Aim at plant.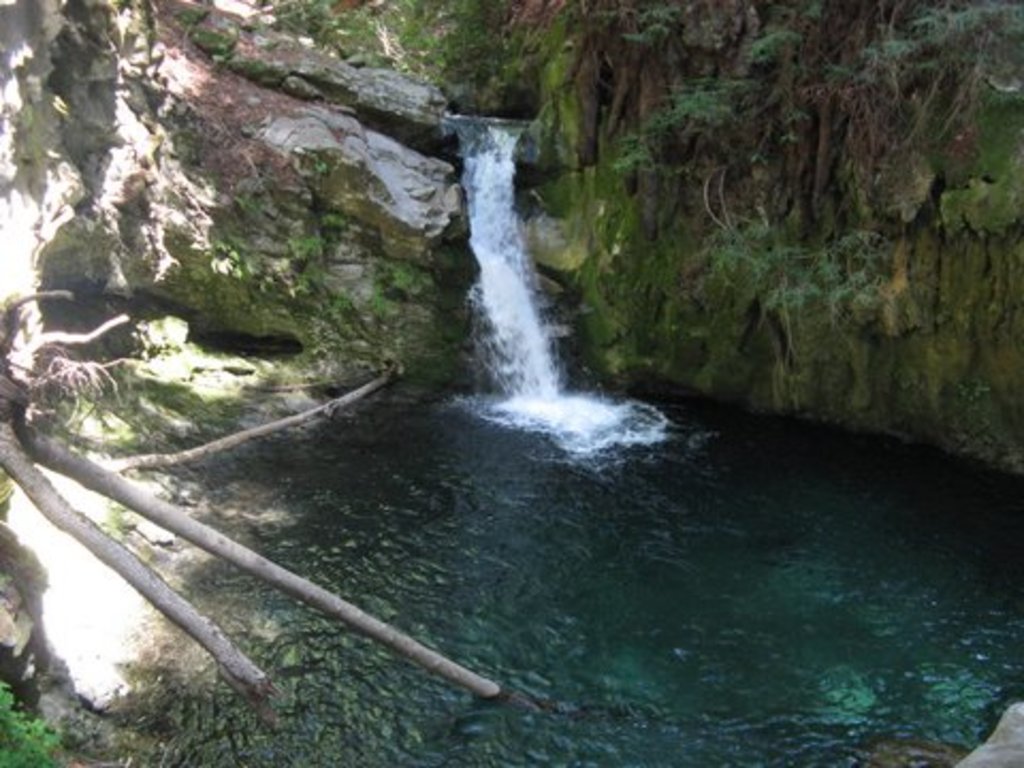
Aimed at [left=742, top=0, right=834, bottom=66].
